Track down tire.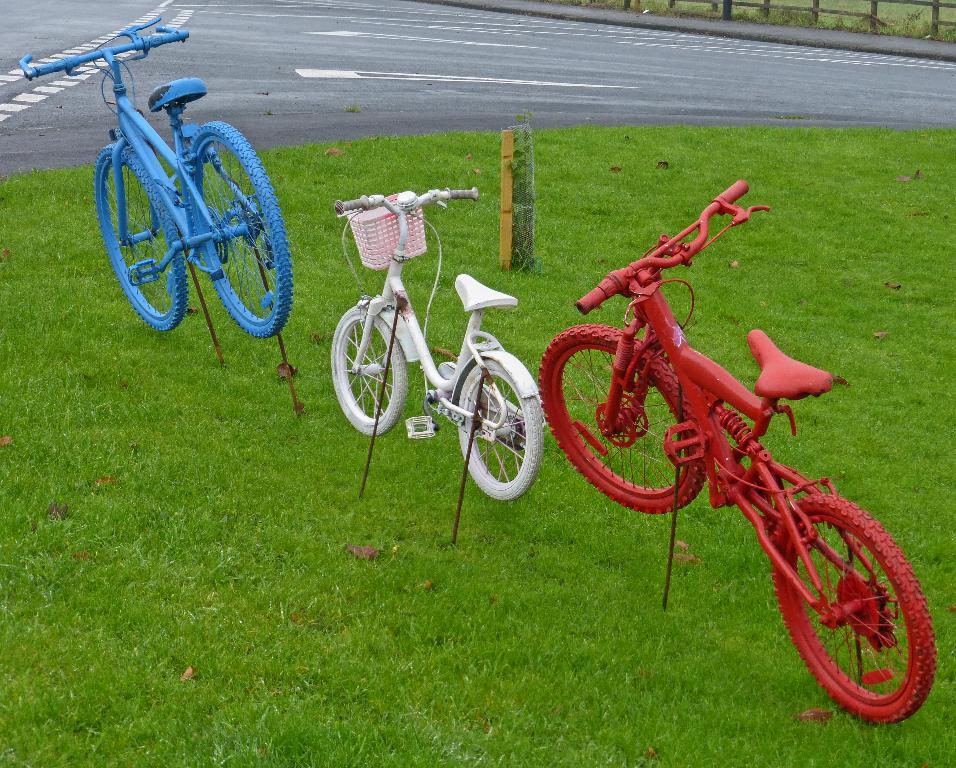
Tracked to {"left": 330, "top": 306, "right": 408, "bottom": 435}.
